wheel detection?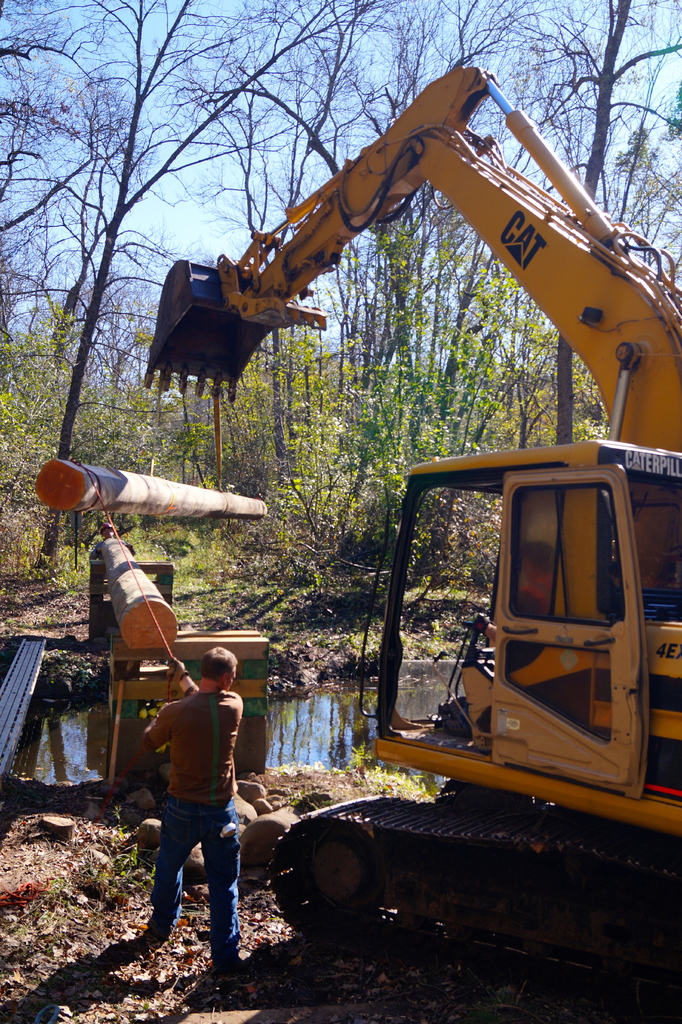
x1=313 y1=837 x2=383 y2=911
